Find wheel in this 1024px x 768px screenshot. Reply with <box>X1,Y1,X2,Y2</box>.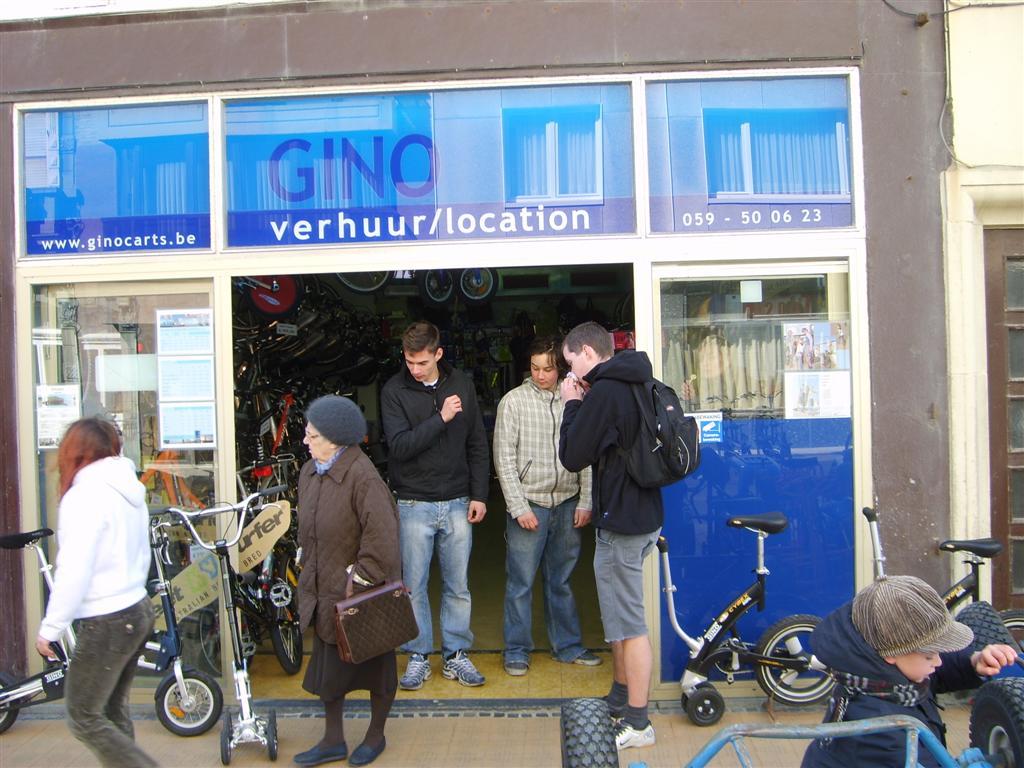
<box>261,575,304,680</box>.
